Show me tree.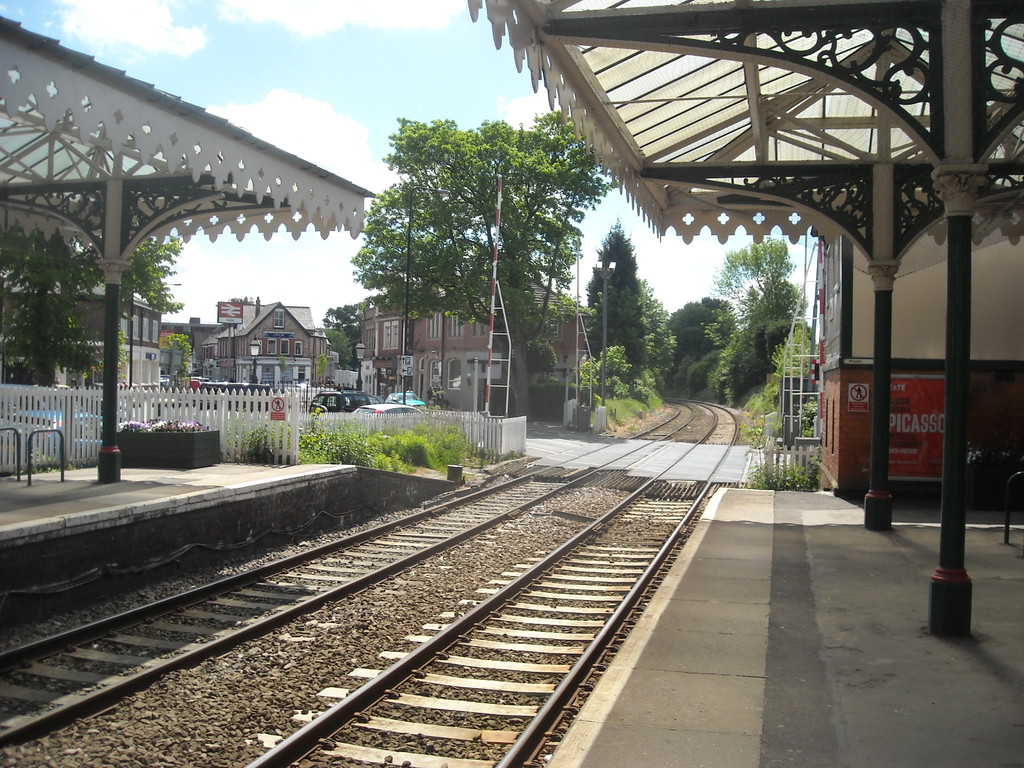
tree is here: pyautogui.locateOnScreen(336, 78, 612, 430).
